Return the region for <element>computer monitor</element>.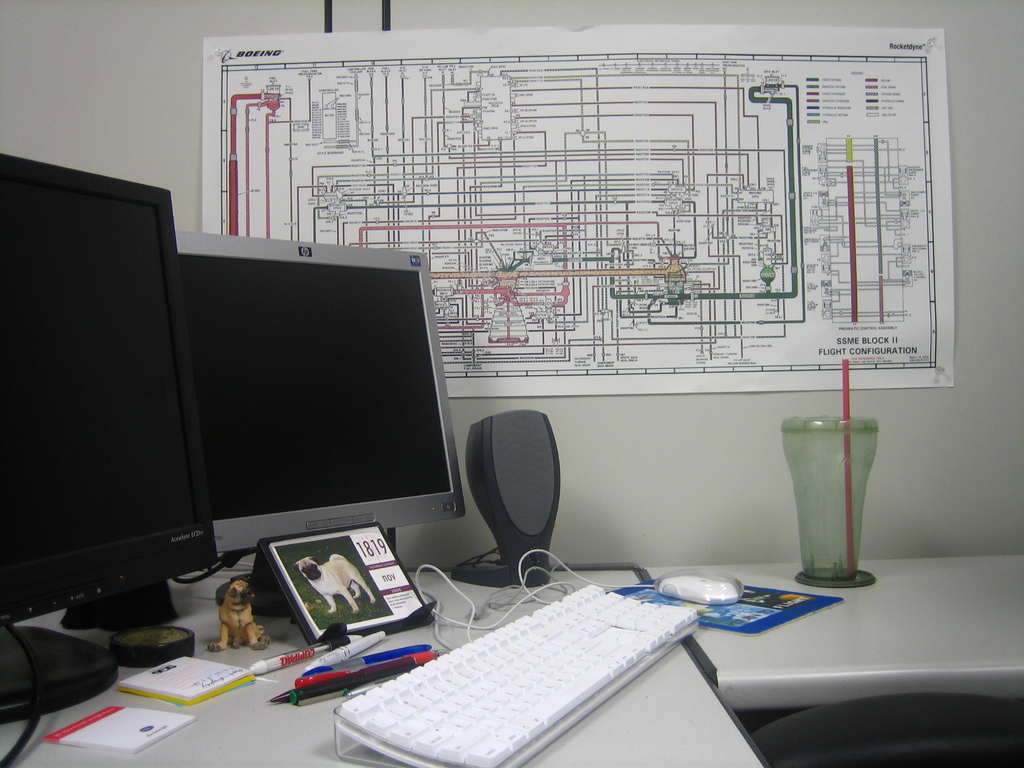
region(118, 238, 465, 598).
